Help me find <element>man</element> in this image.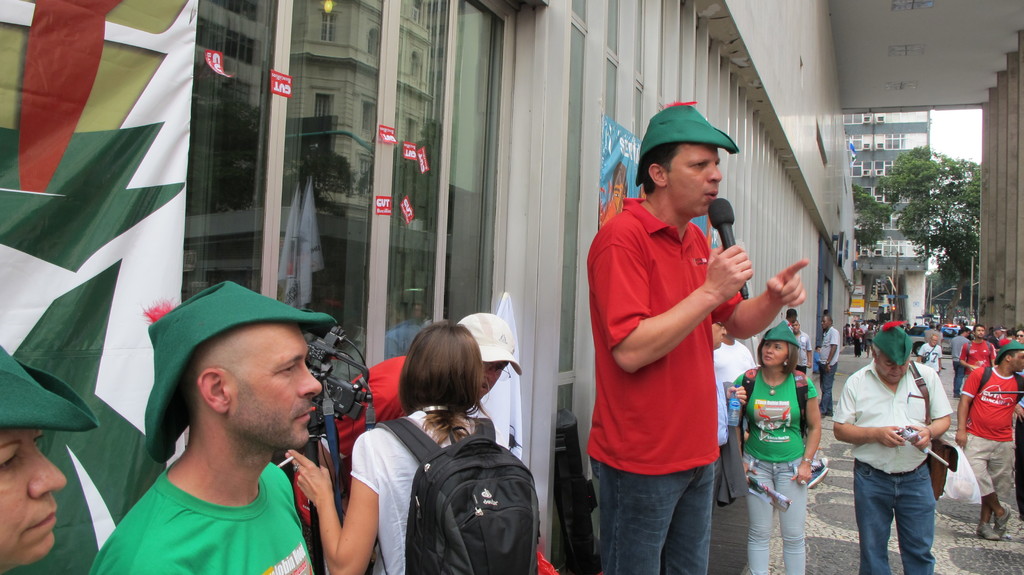
Found it: 949 324 972 399.
